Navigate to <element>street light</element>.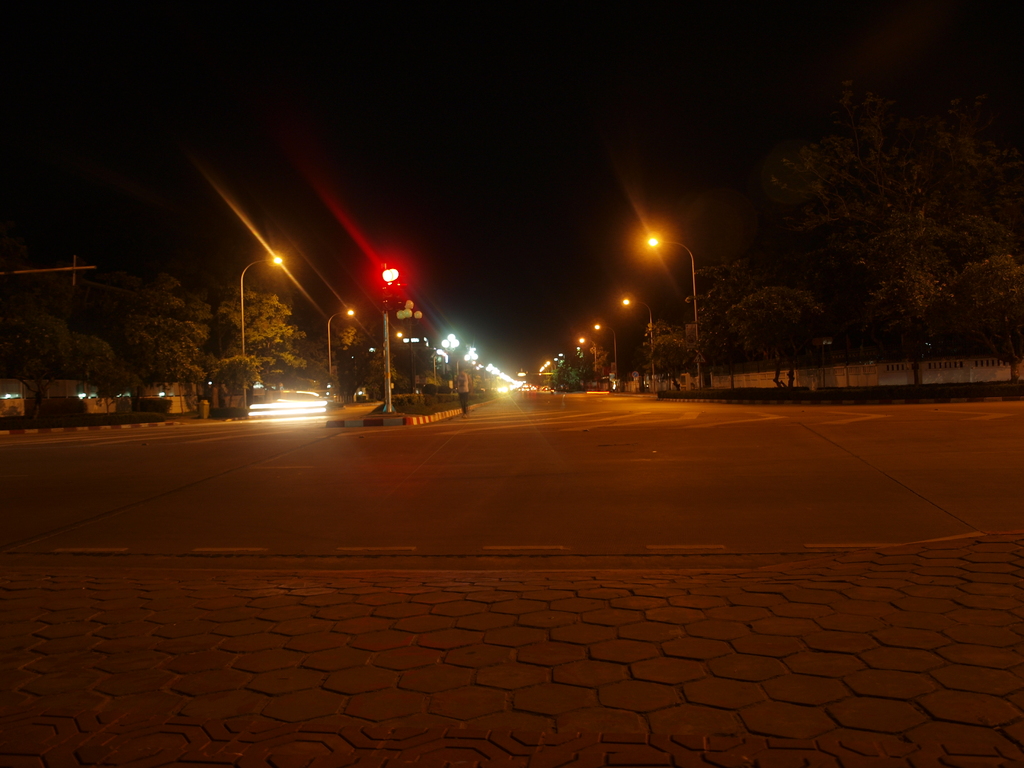
Navigation target: [621, 295, 656, 381].
